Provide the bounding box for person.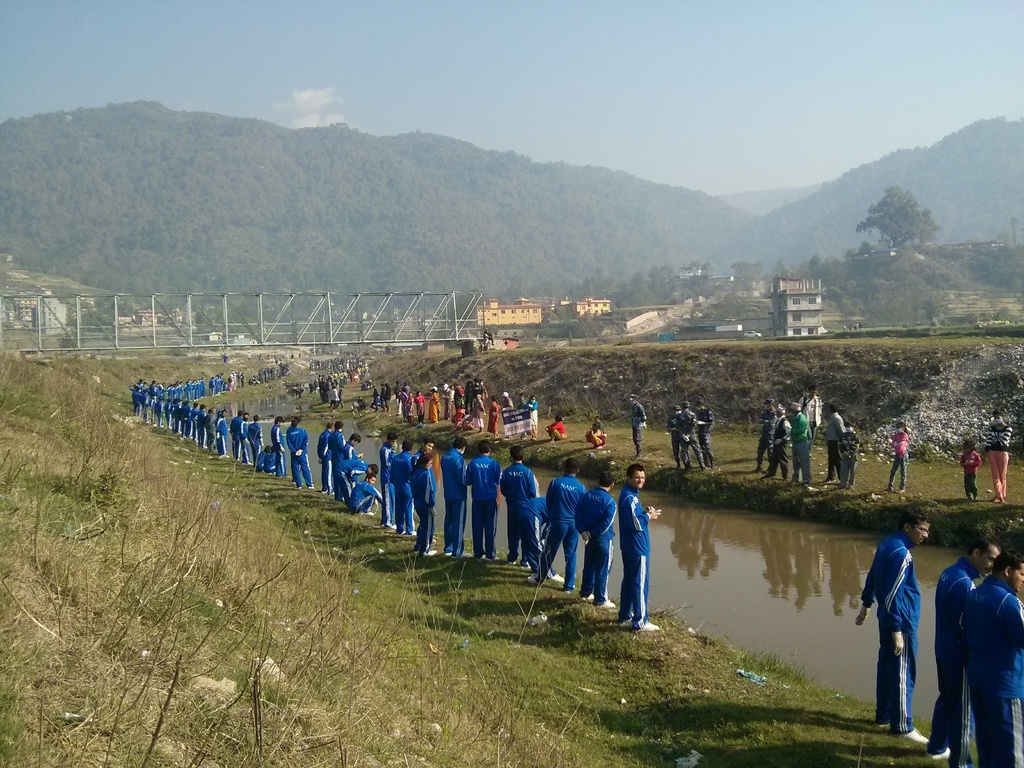
bbox=[927, 536, 981, 767].
